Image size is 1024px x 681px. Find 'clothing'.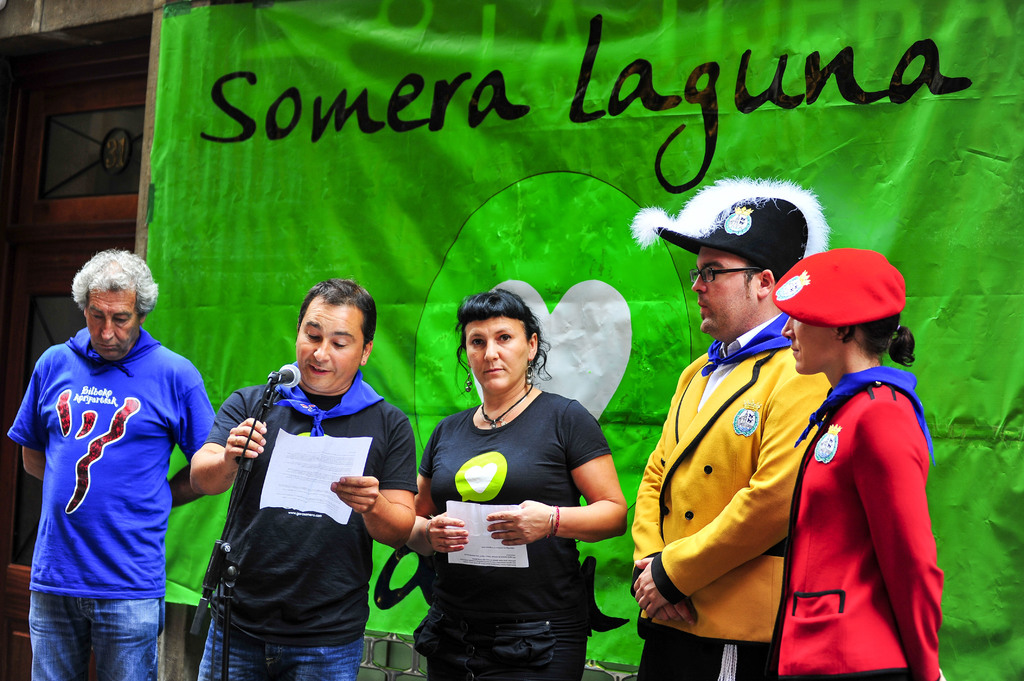
rect(418, 377, 614, 680).
